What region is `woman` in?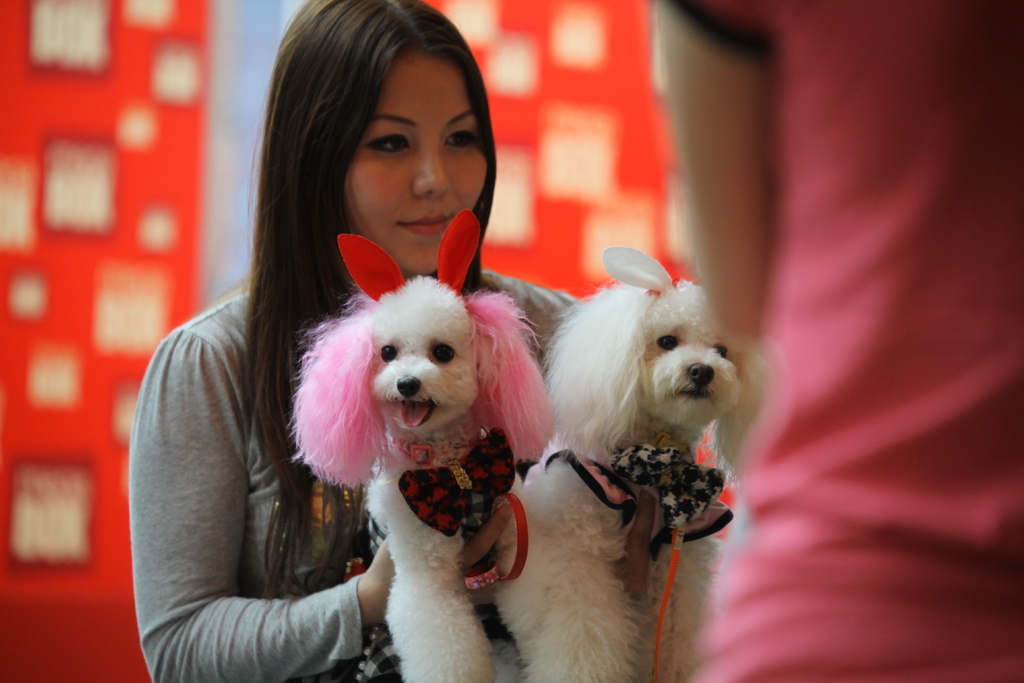
select_region(132, 0, 595, 682).
